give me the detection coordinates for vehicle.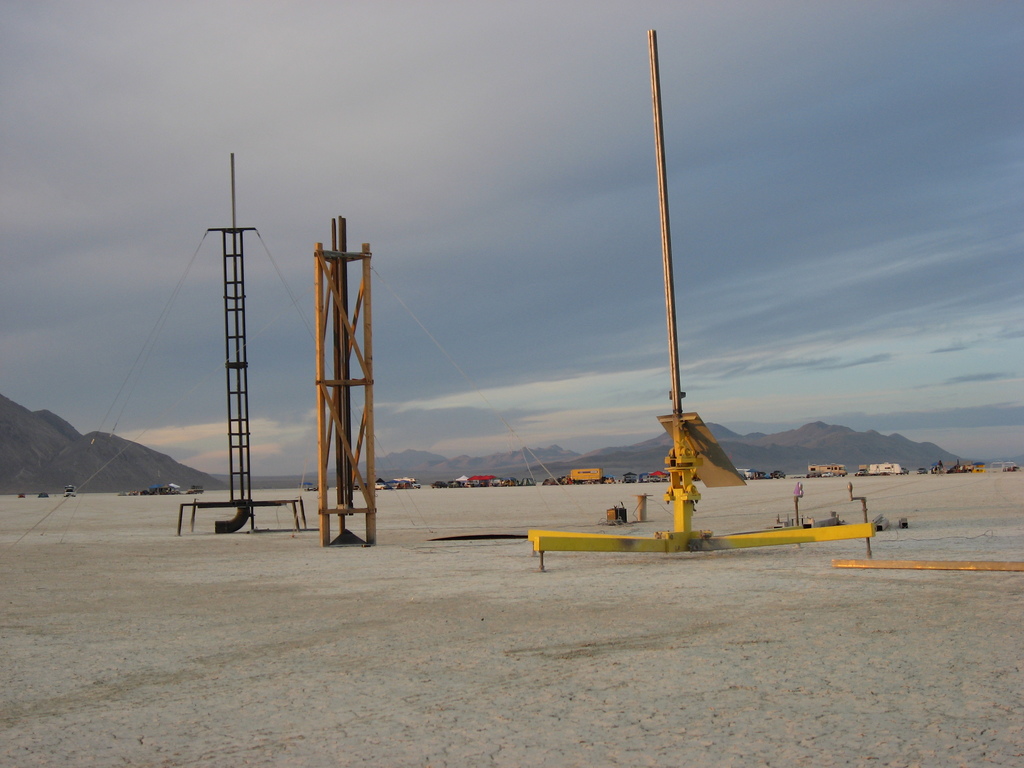
x1=559 y1=468 x2=604 y2=484.
